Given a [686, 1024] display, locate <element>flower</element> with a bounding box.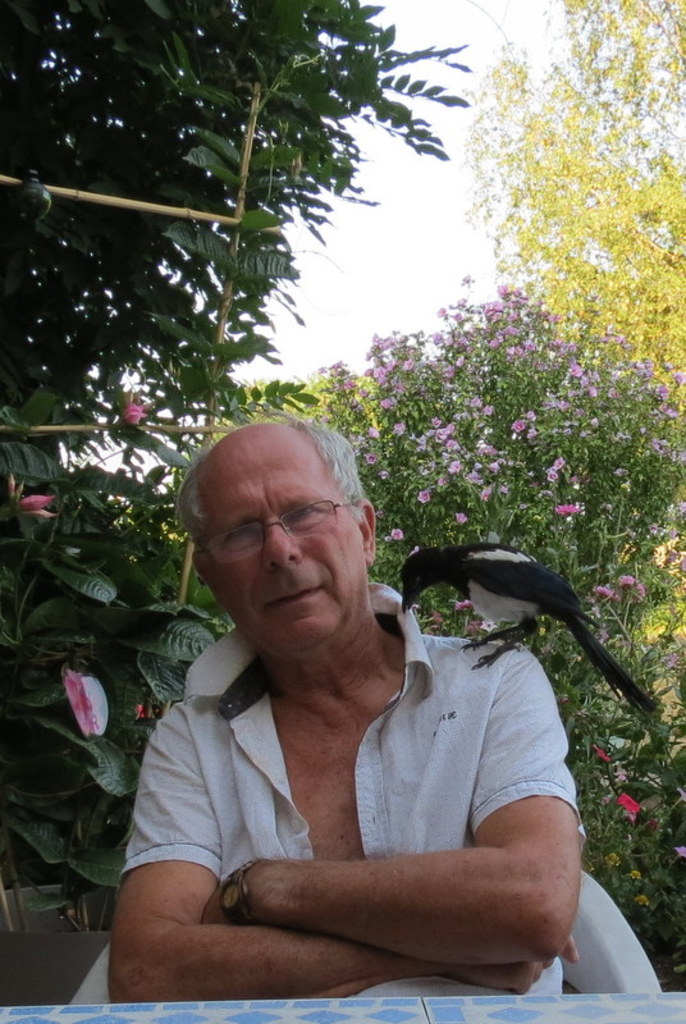
Located: (left=120, top=397, right=147, bottom=429).
